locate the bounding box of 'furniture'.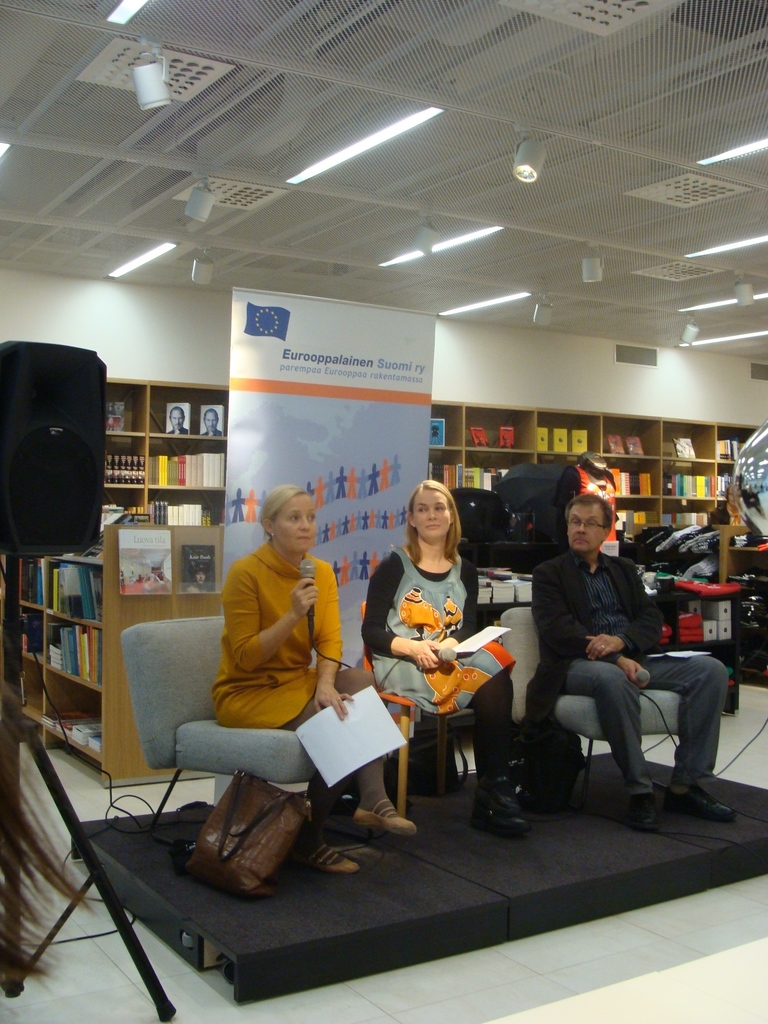
Bounding box: rect(103, 380, 757, 564).
